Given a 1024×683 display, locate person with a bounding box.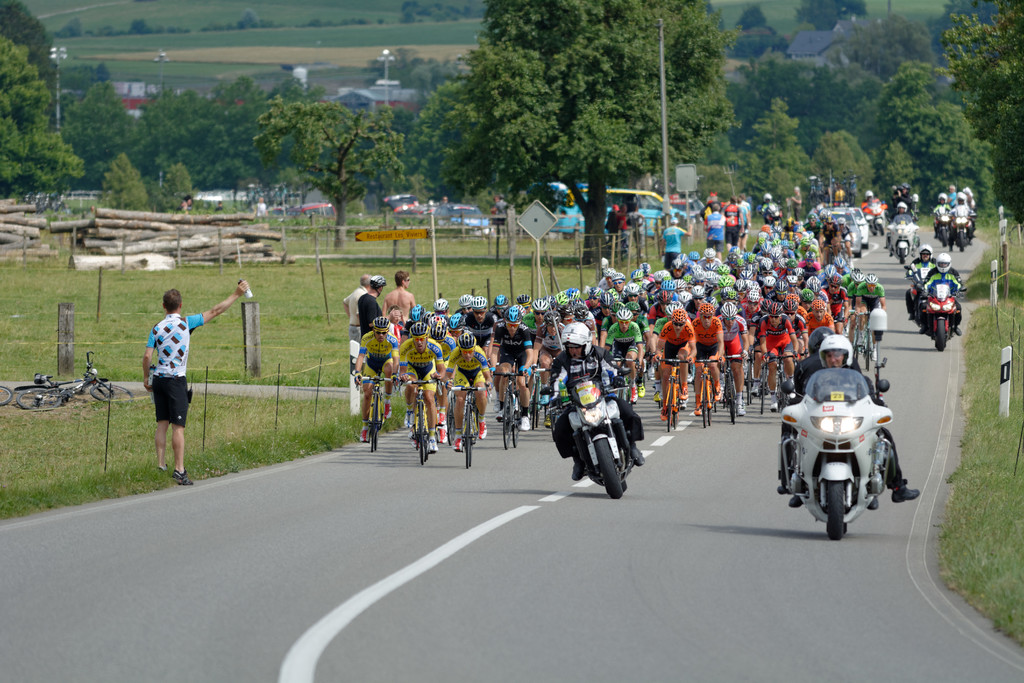
Located: pyautogui.locateOnScreen(140, 283, 230, 481).
